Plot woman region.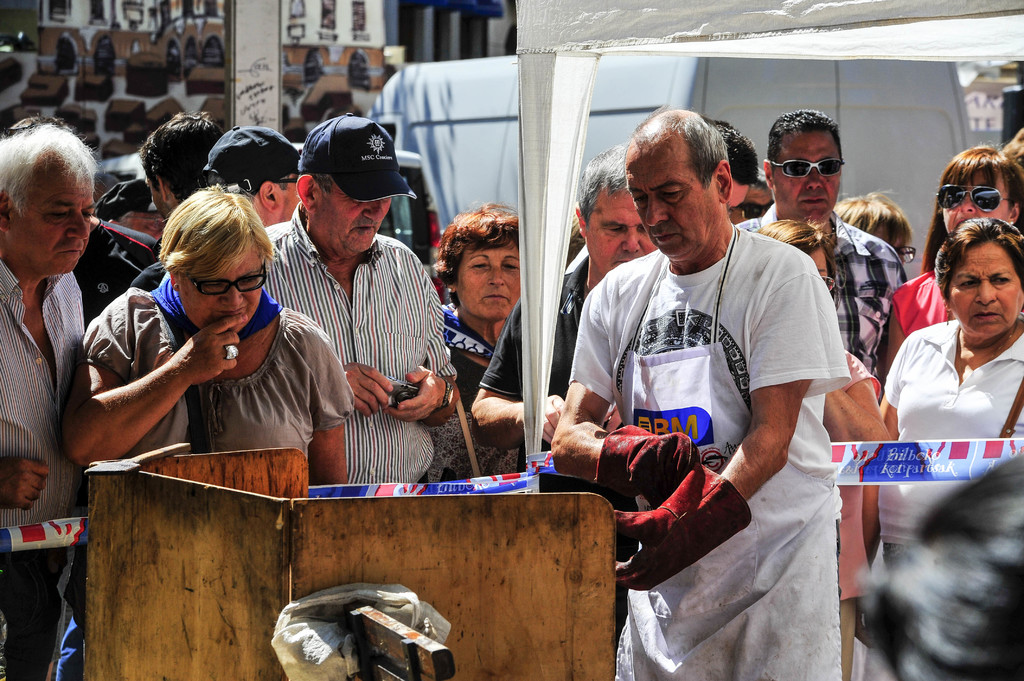
Plotted at 884,138,1023,383.
